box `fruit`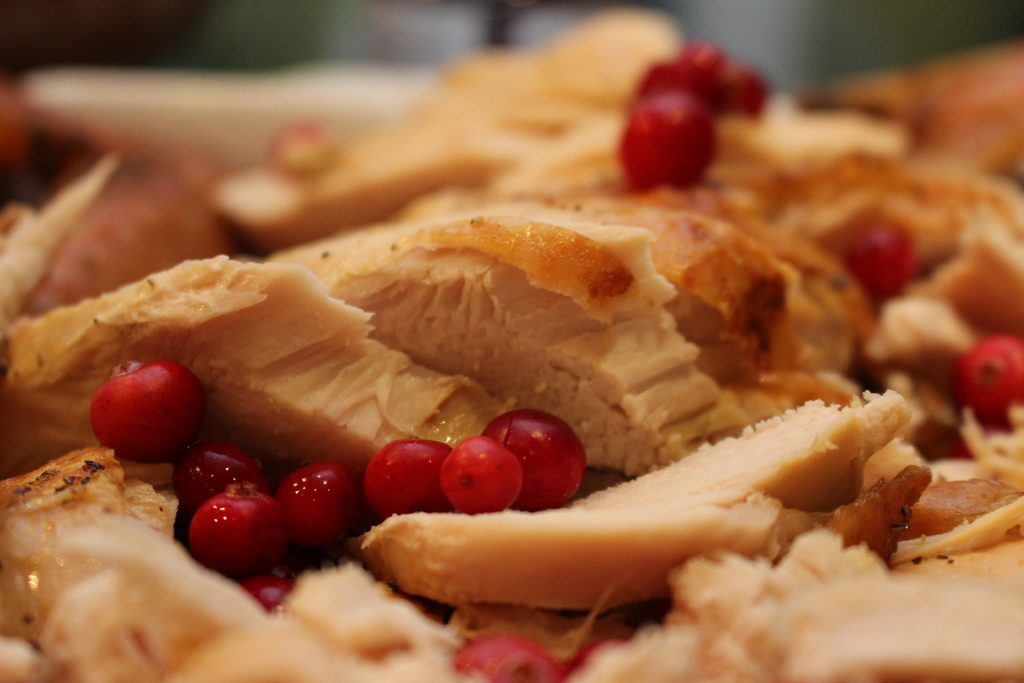
<region>72, 350, 198, 462</region>
